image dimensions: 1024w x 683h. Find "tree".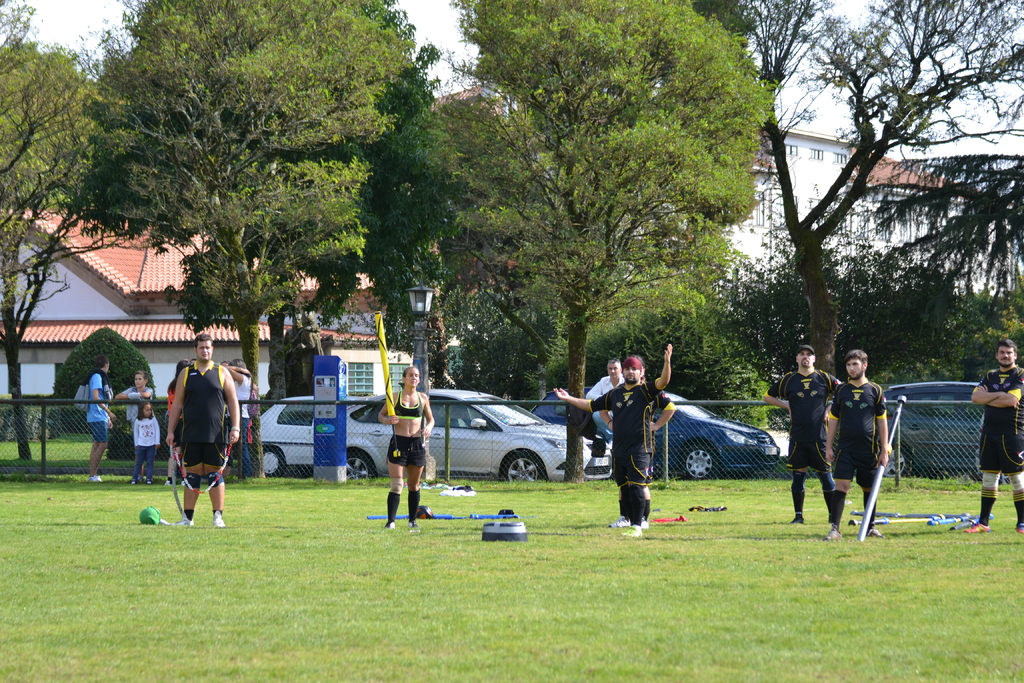
{"left": 404, "top": 0, "right": 776, "bottom": 487}.
